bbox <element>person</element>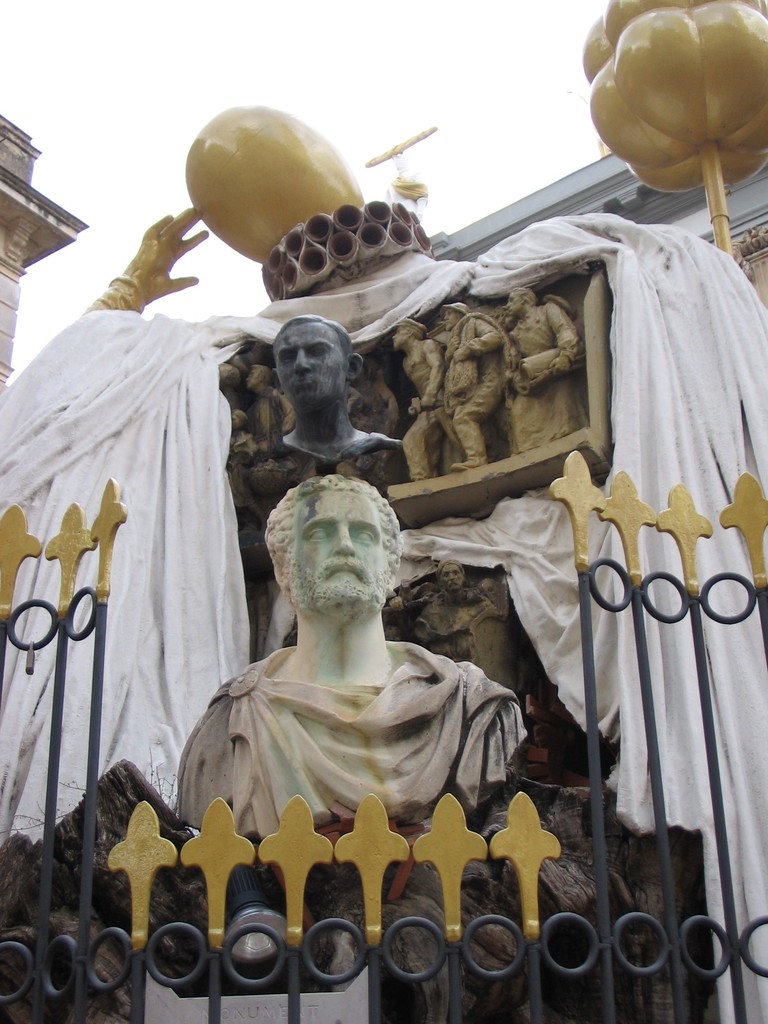
box=[441, 299, 509, 472]
